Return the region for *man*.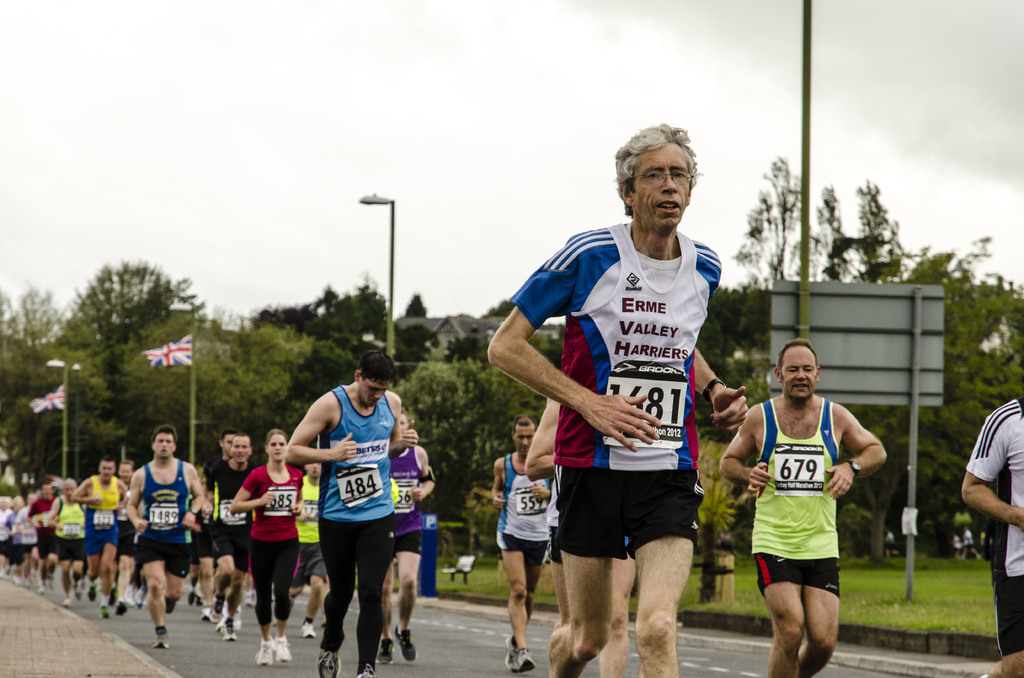
select_region(200, 428, 241, 634).
